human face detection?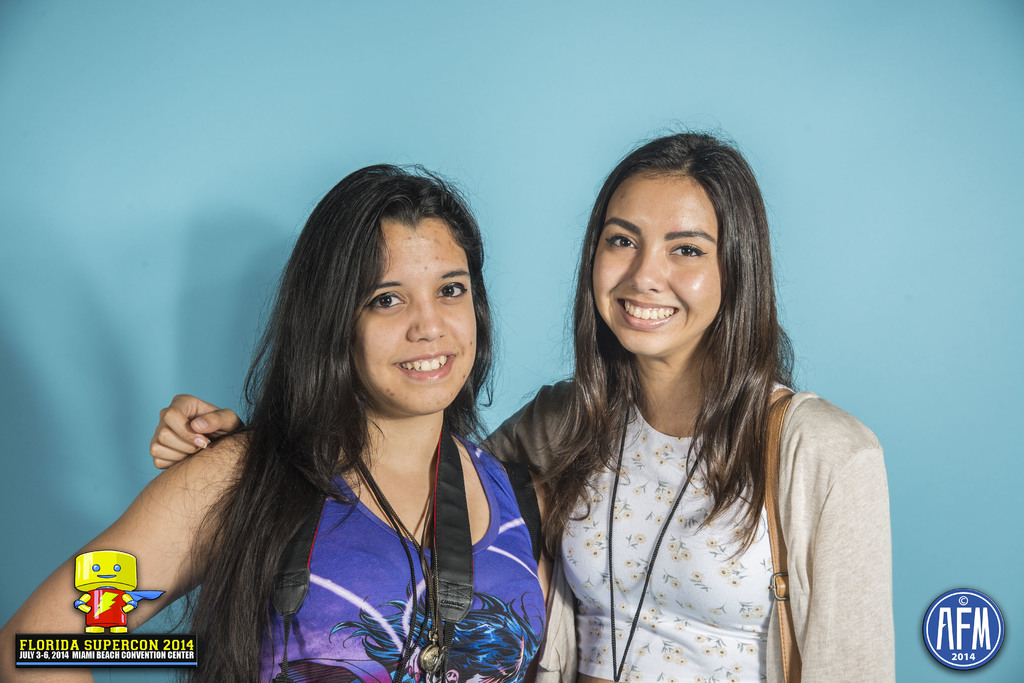
(354,224,479,416)
